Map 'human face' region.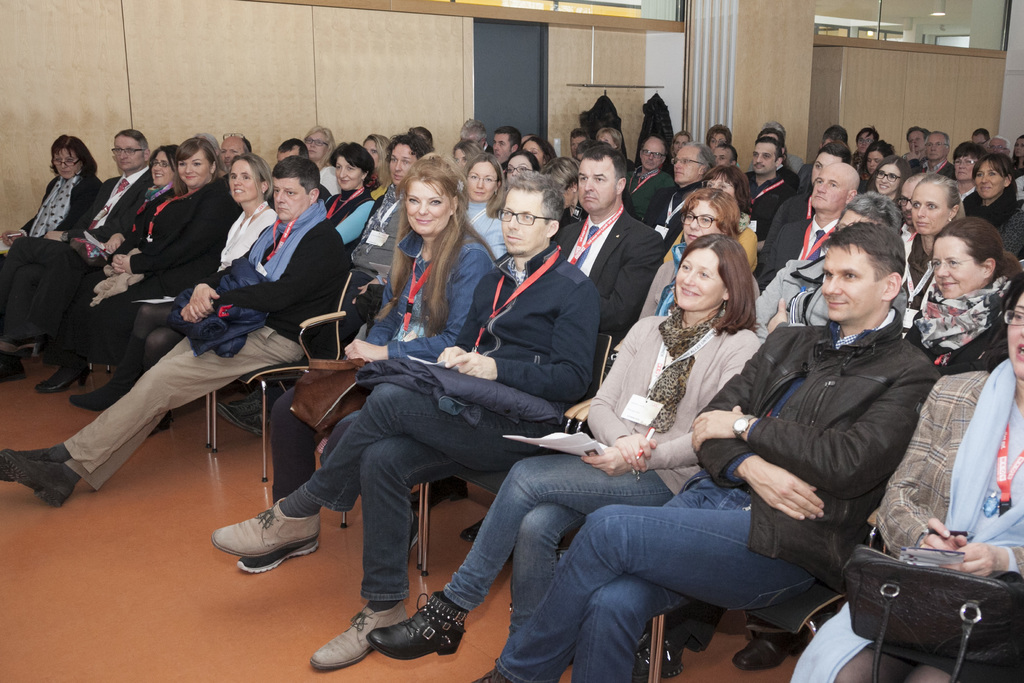
Mapped to 493/134/512/161.
